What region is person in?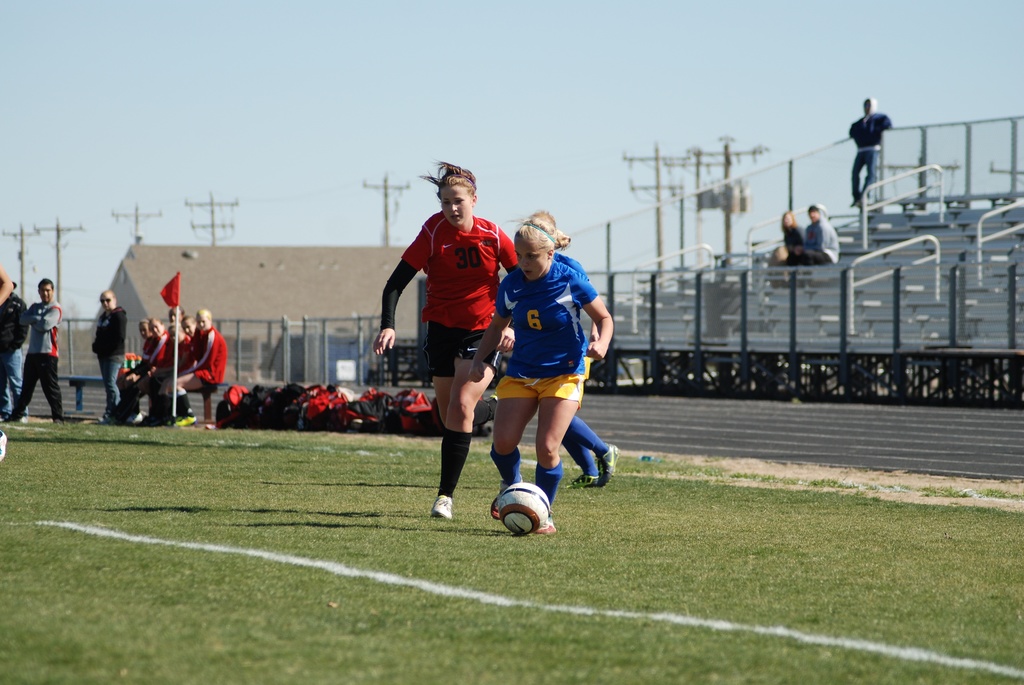
513, 207, 612, 489.
